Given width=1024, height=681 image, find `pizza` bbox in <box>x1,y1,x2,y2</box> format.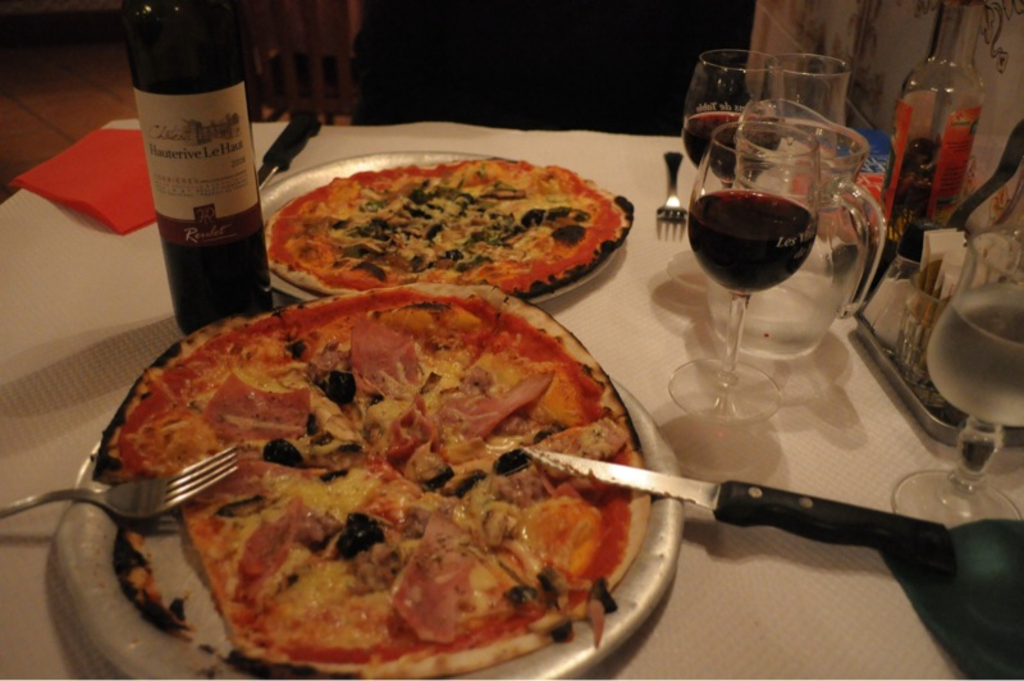
<box>88,276,653,678</box>.
